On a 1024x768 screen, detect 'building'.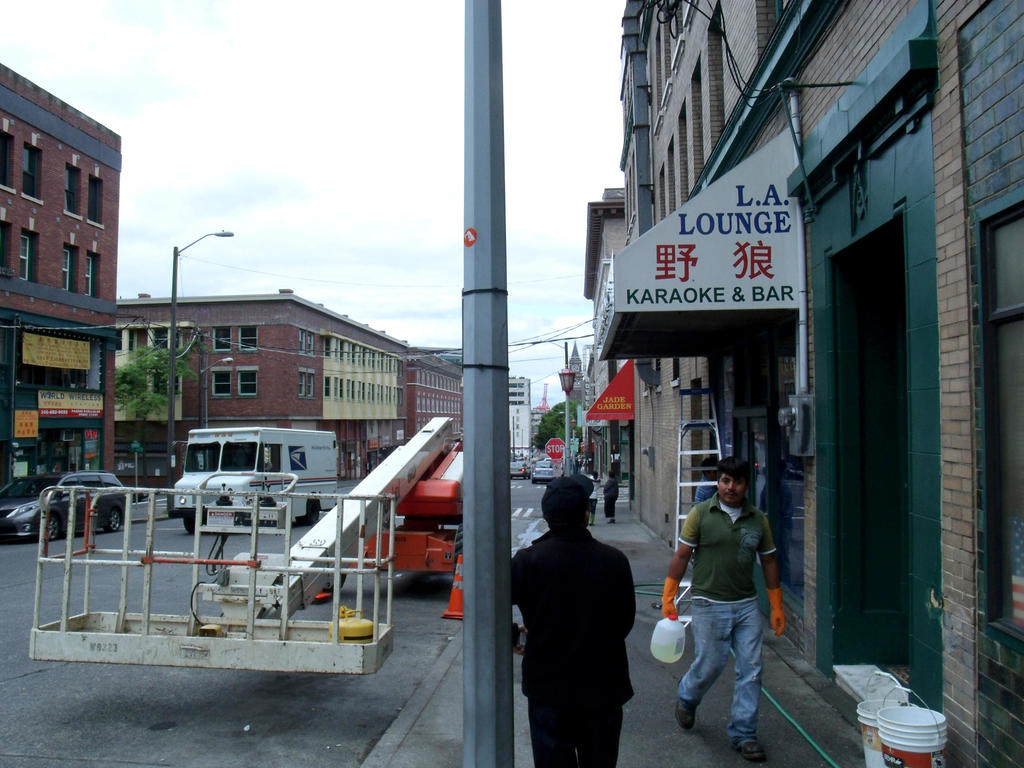
(left=4, top=33, right=161, bottom=488).
